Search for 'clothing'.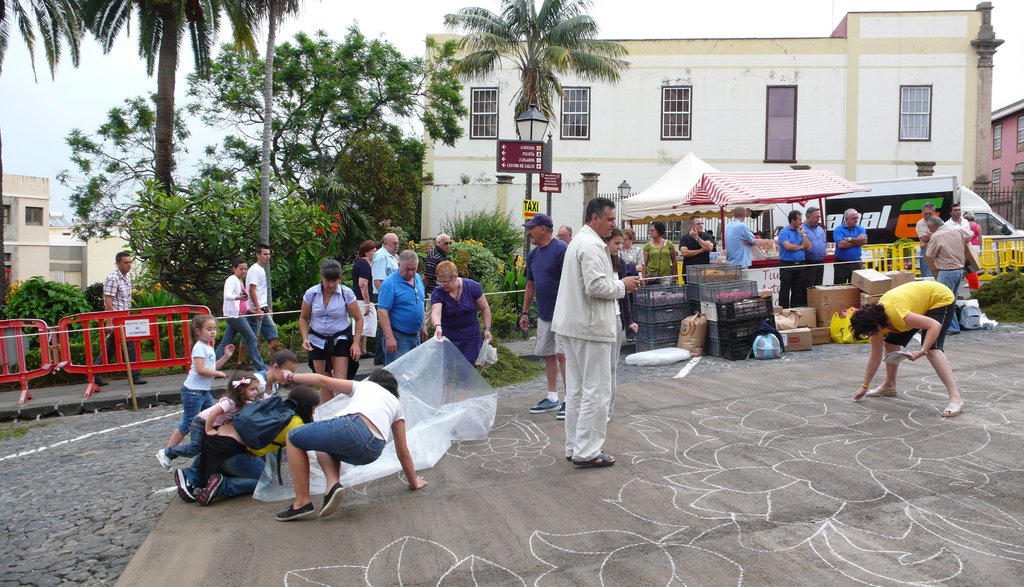
Found at <region>618, 247, 644, 281</region>.
